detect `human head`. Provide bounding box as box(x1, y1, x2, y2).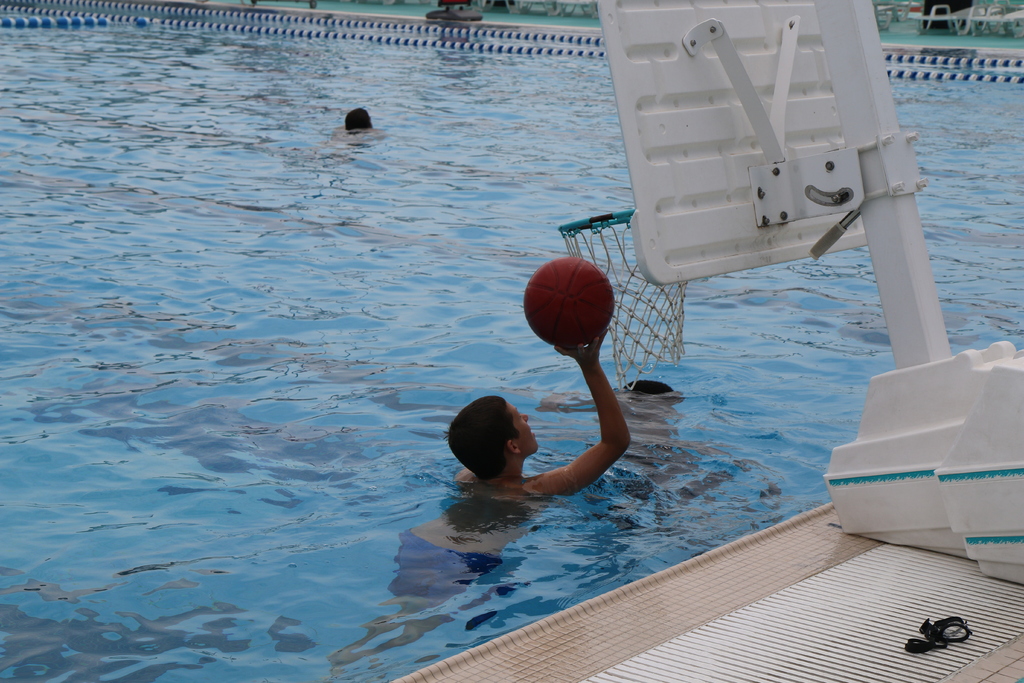
box(445, 393, 538, 479).
